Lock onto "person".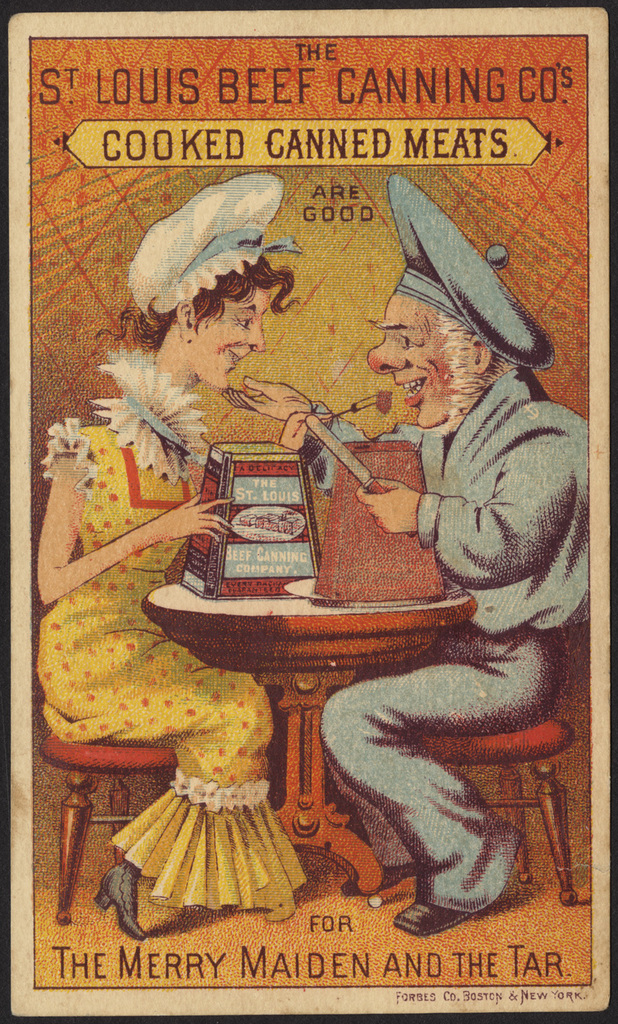
Locked: locate(222, 174, 602, 950).
